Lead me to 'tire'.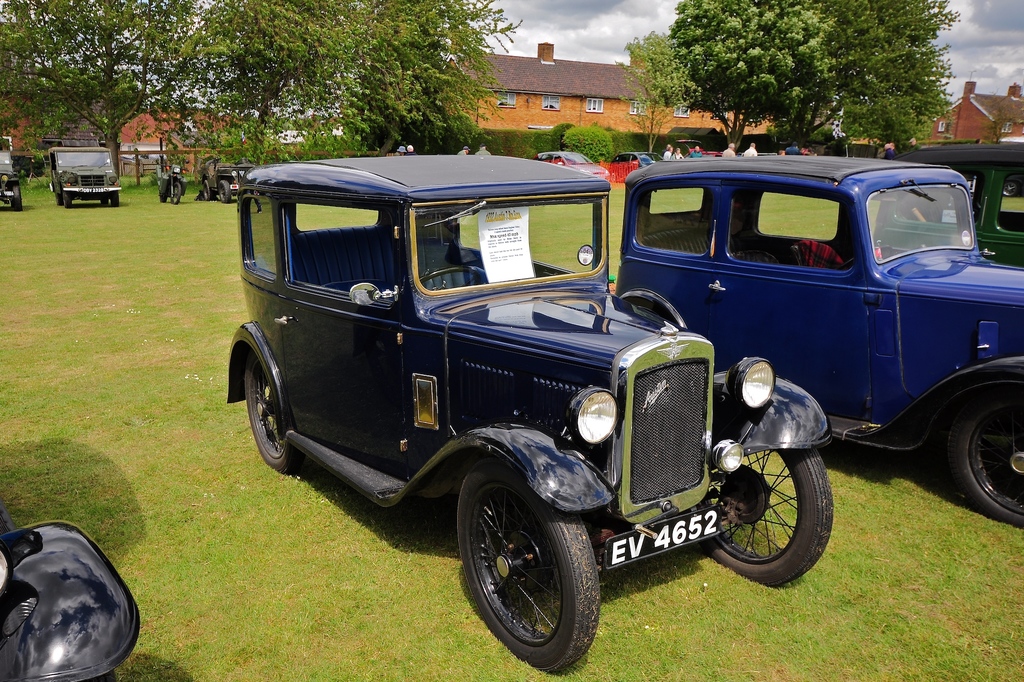
Lead to [14,184,22,208].
